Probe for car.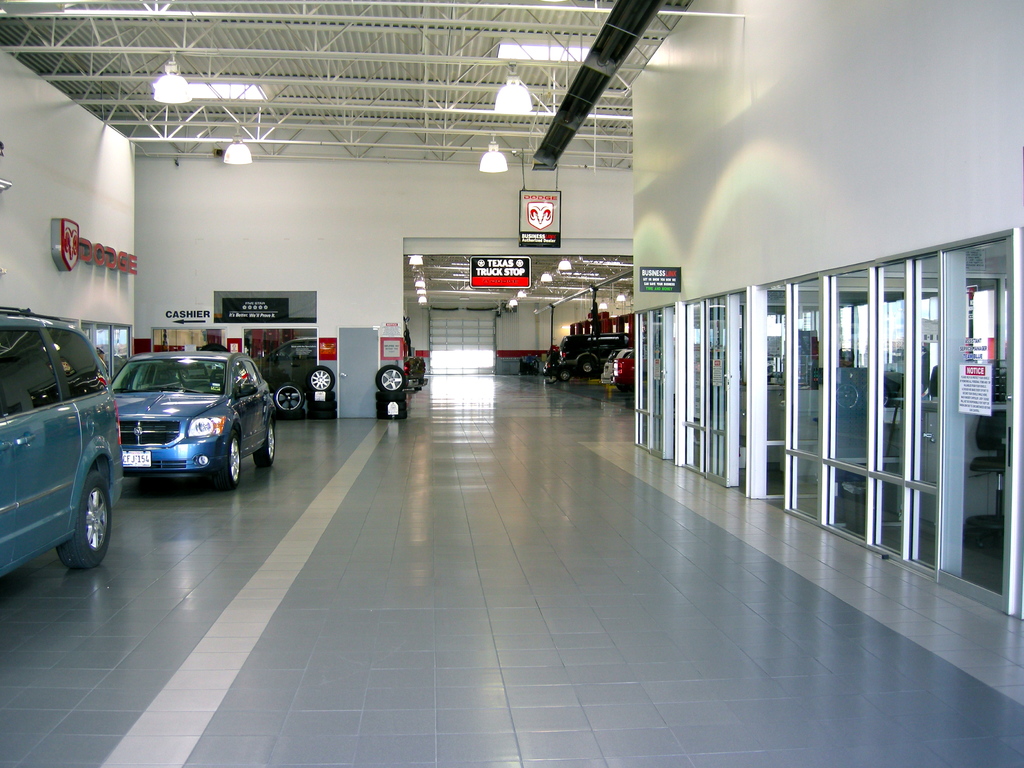
Probe result: 108, 351, 275, 491.
